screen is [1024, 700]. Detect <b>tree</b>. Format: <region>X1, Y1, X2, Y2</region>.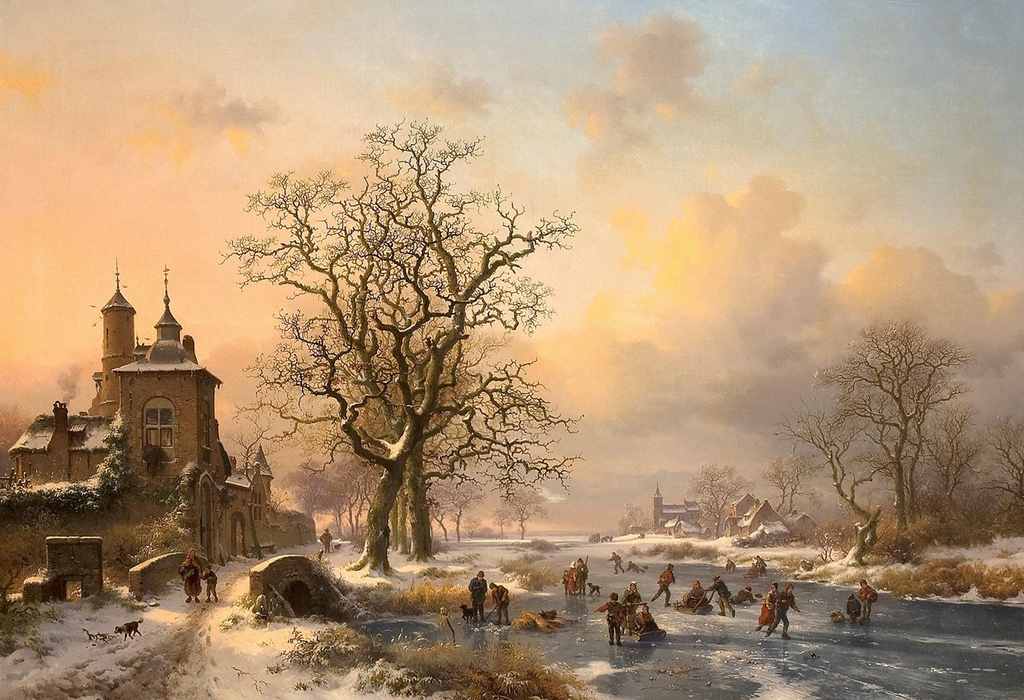
<region>918, 393, 984, 501</region>.
